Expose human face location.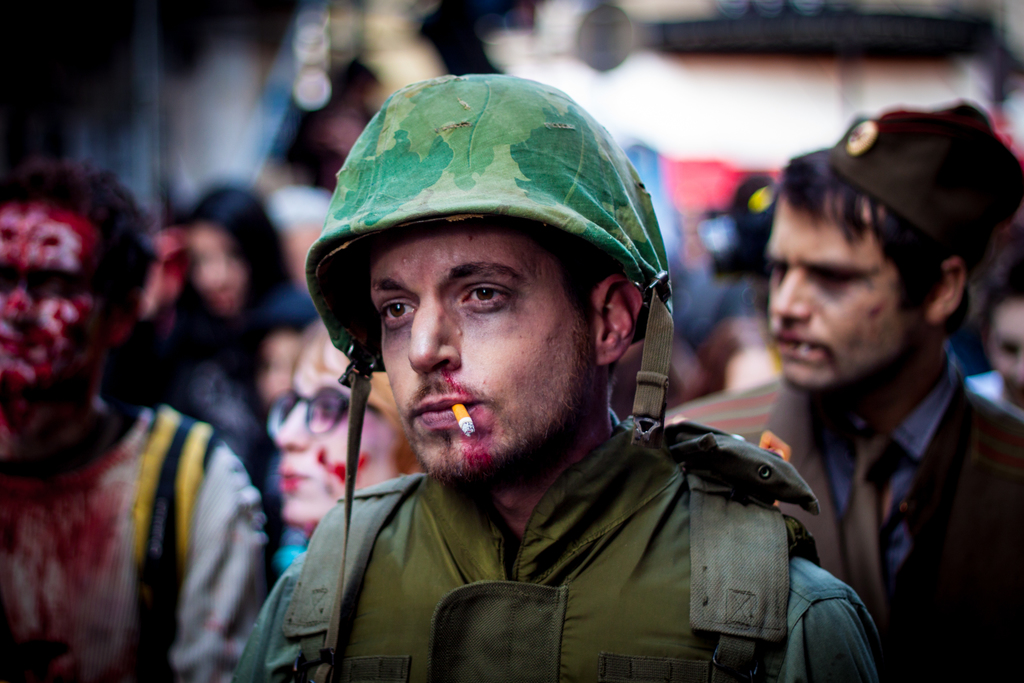
Exposed at 0,199,108,391.
